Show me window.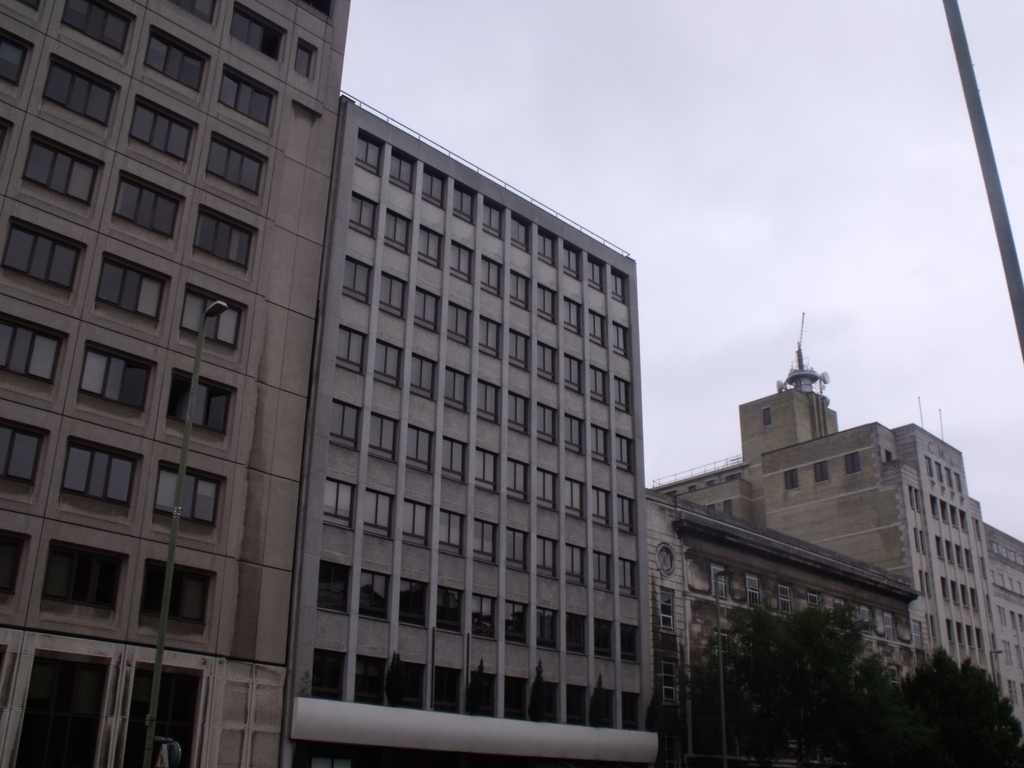
window is here: bbox(20, 544, 114, 655).
